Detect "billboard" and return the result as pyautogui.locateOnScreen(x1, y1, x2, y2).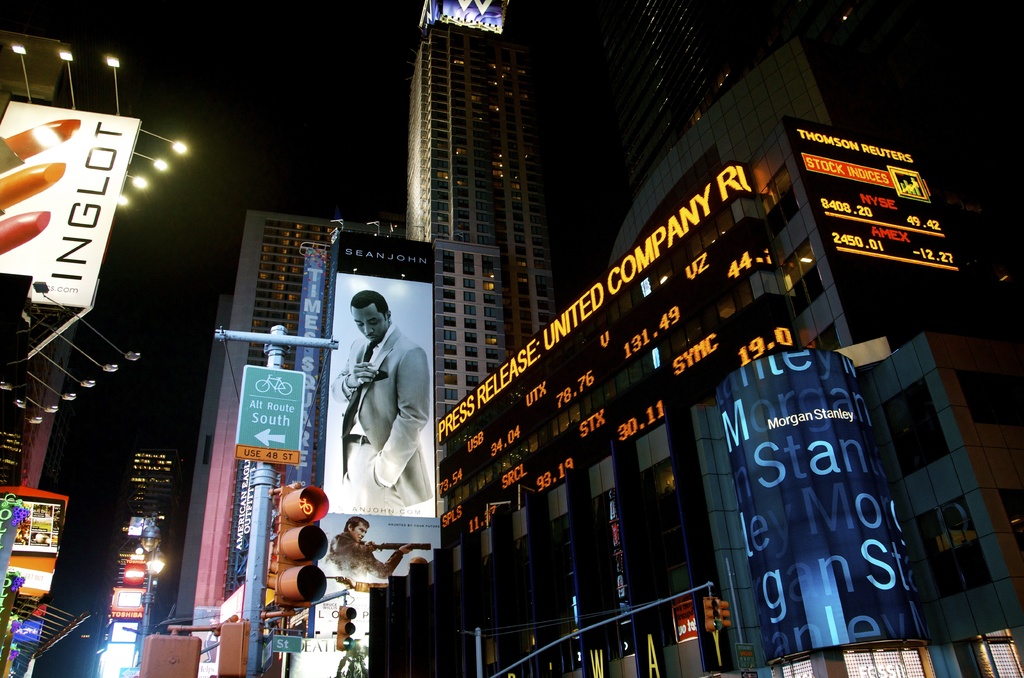
pyautogui.locateOnScreen(120, 561, 148, 590).
